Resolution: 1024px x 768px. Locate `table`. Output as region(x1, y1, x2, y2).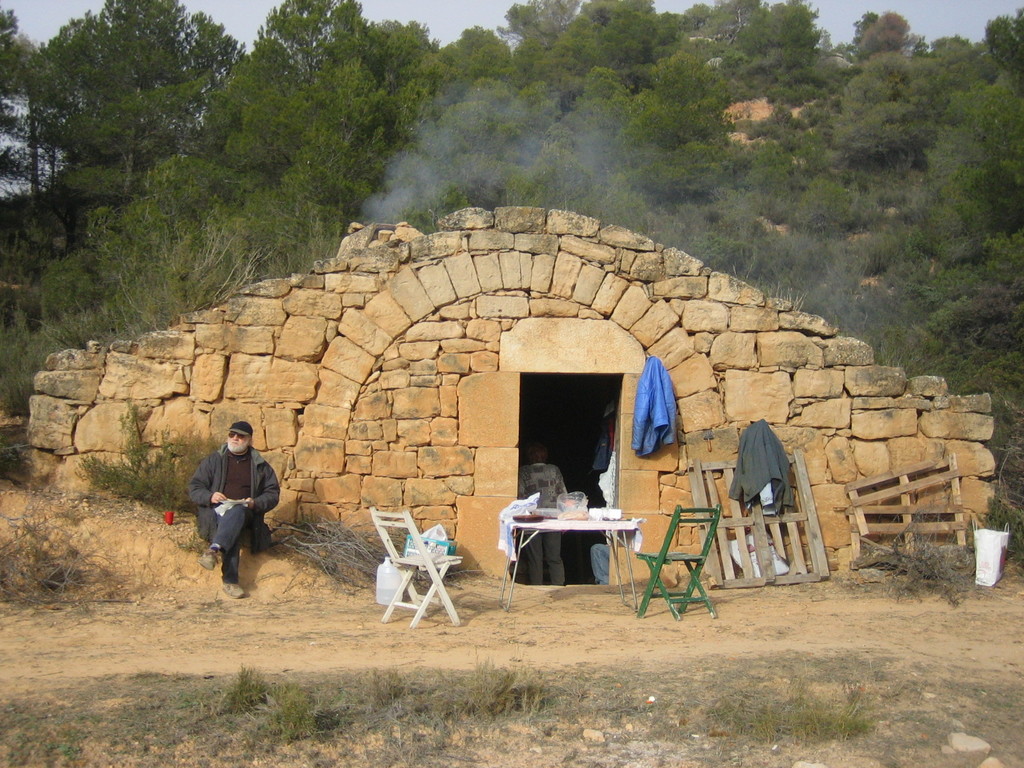
region(510, 510, 631, 607).
